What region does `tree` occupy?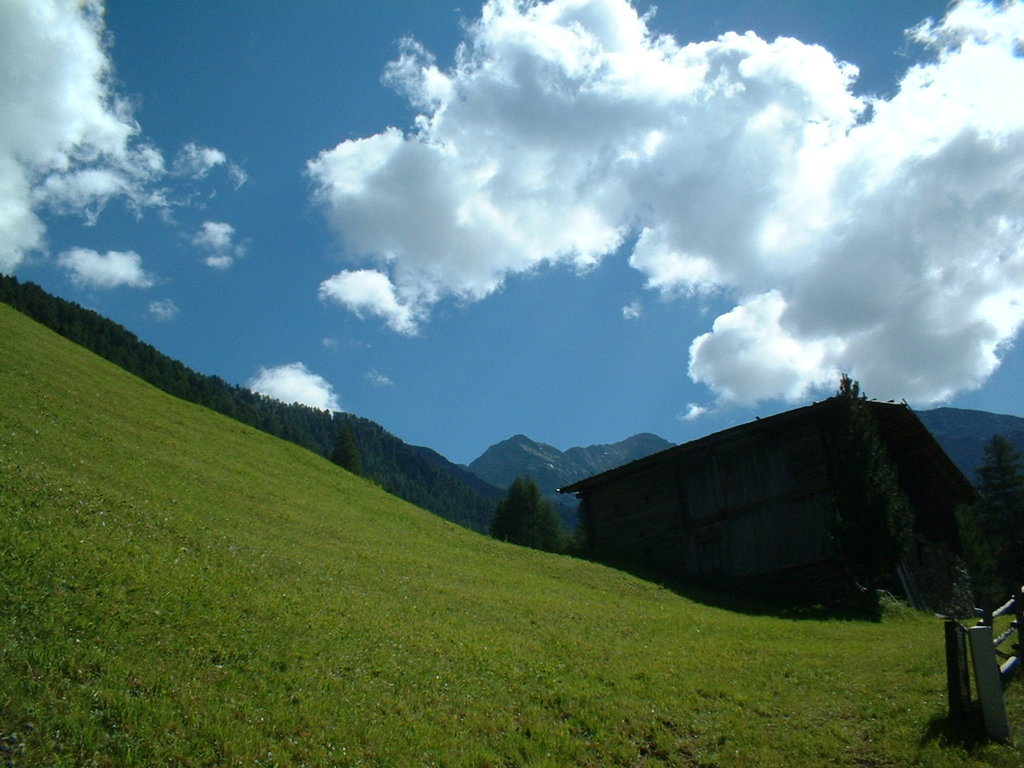
[x1=973, y1=433, x2=1023, y2=587].
